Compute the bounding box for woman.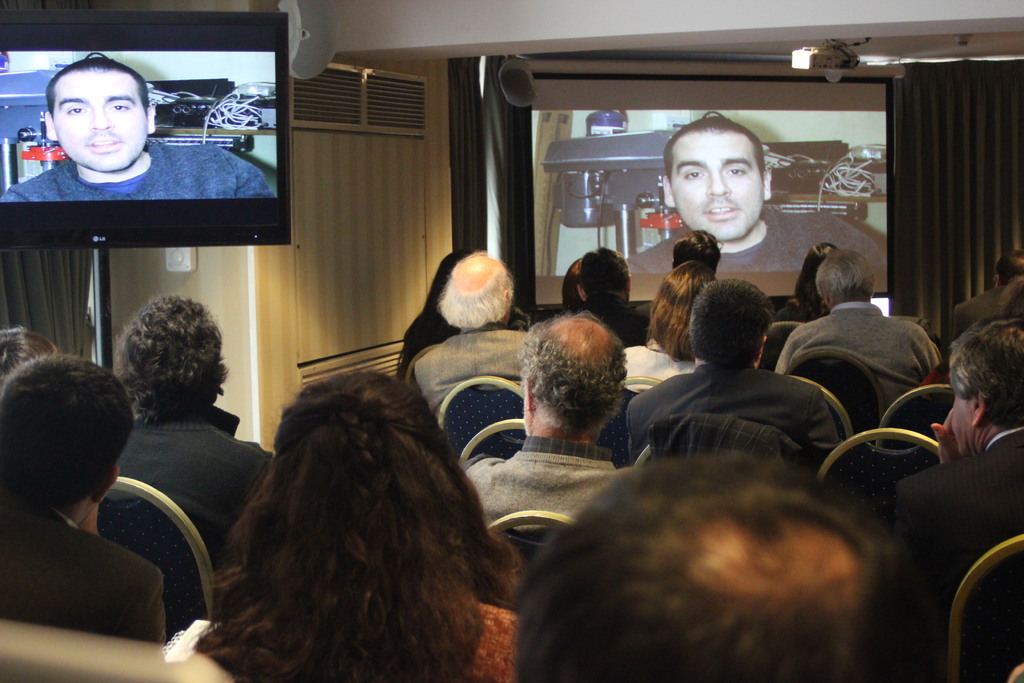
left=773, top=238, right=842, bottom=329.
